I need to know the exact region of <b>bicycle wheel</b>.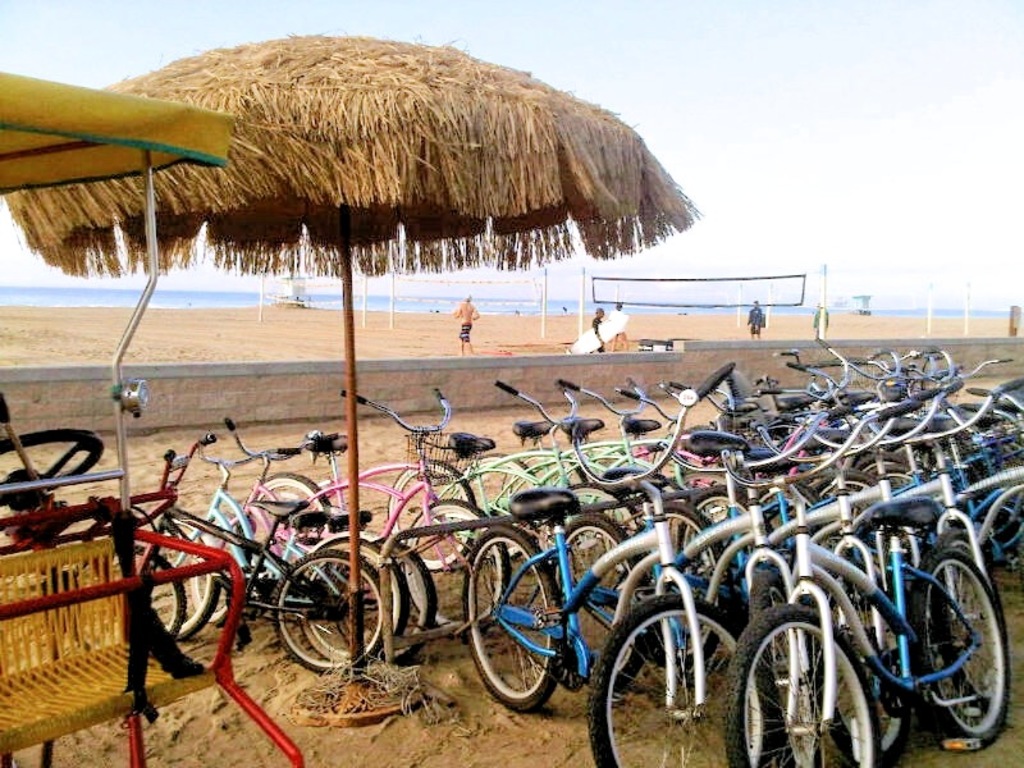
Region: [x1=147, y1=532, x2=219, y2=654].
